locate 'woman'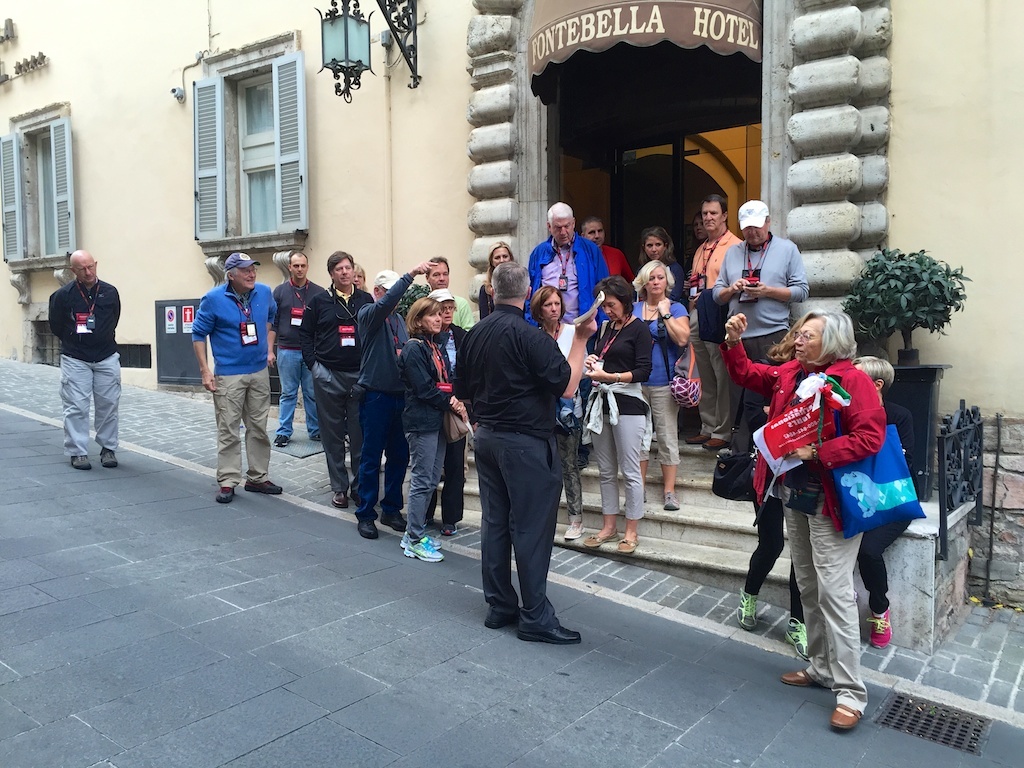
x1=719 y1=316 x2=885 y2=732
